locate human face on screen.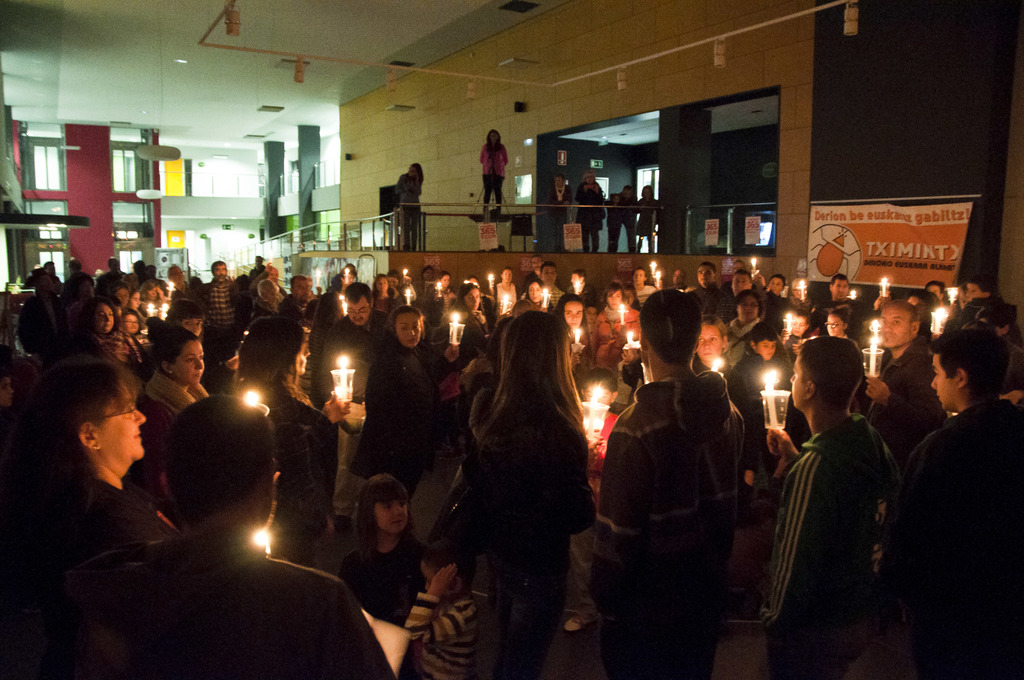
On screen at rect(540, 264, 556, 284).
